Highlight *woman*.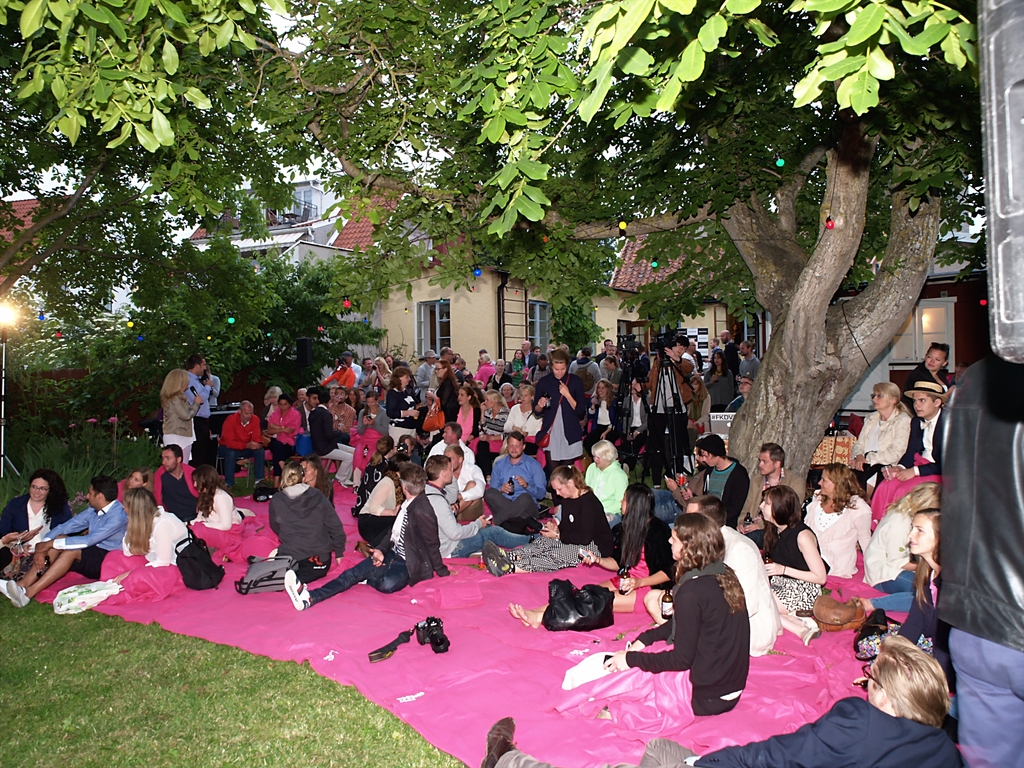
Highlighted region: region(481, 464, 614, 575).
